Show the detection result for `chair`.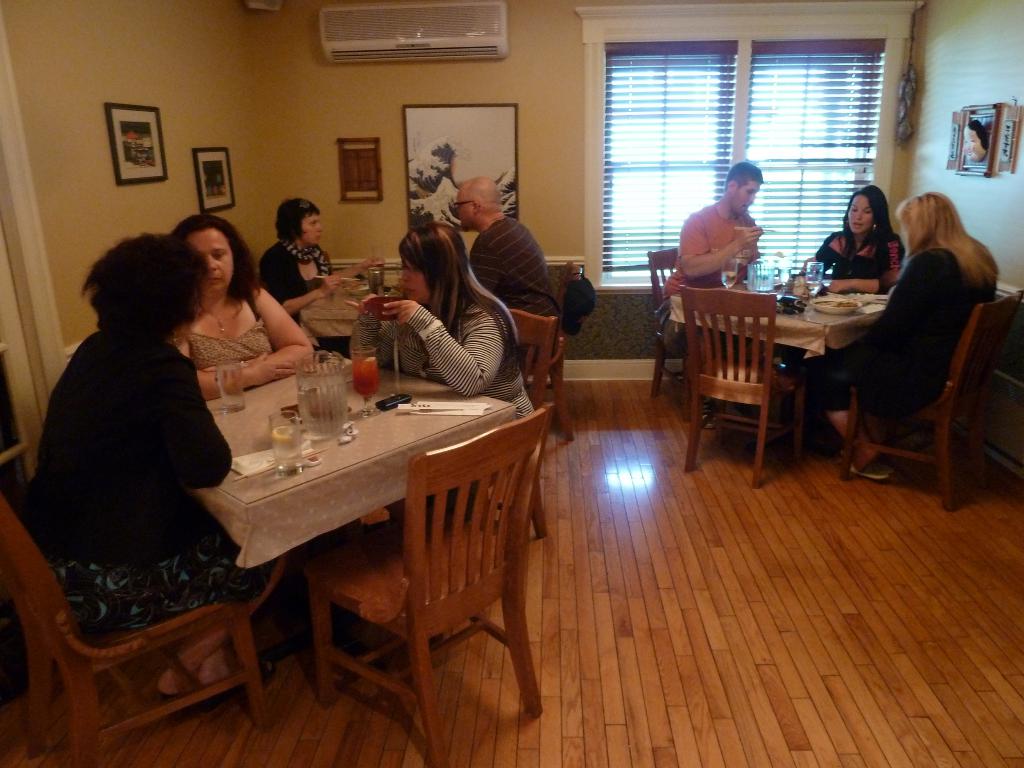
bbox=(382, 314, 573, 547).
